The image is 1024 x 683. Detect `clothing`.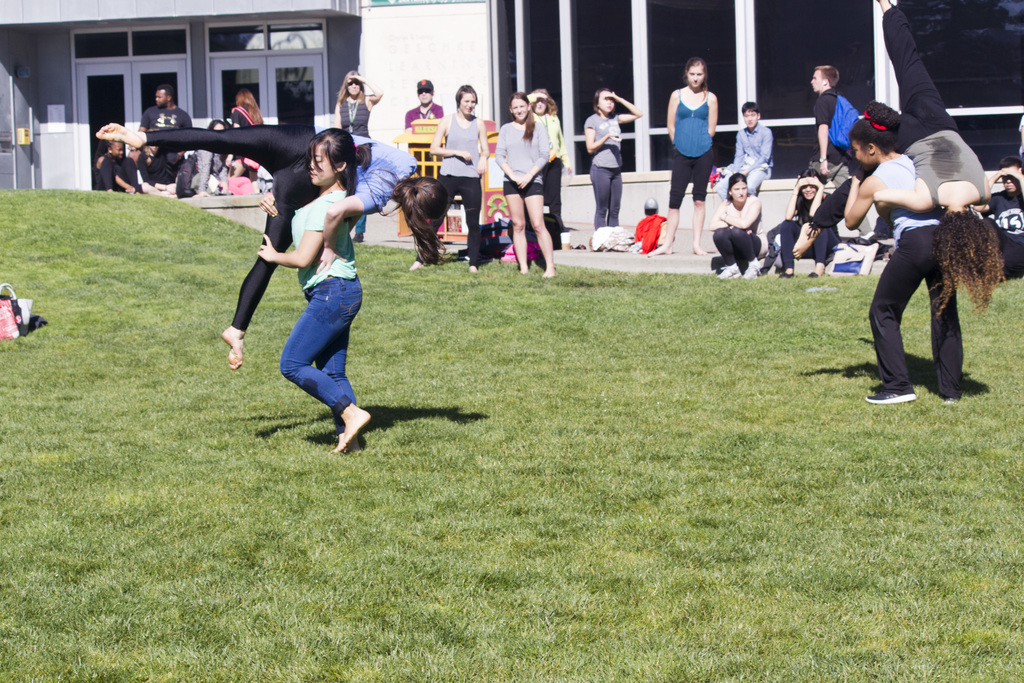
Detection: box(634, 213, 668, 253).
